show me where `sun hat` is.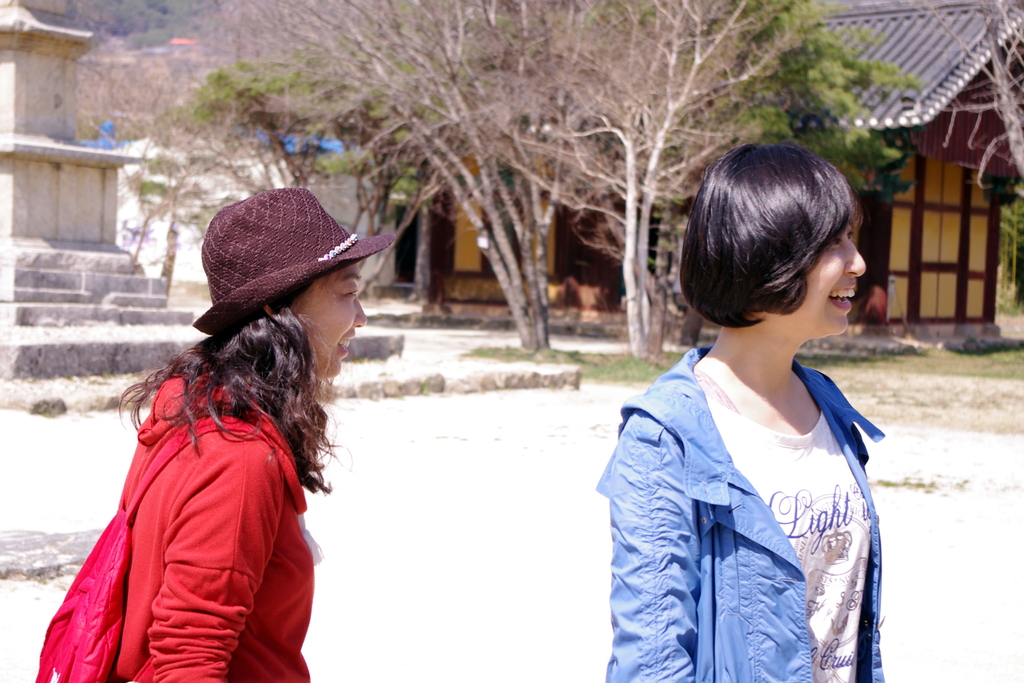
`sun hat` is at l=193, t=182, r=400, b=346.
